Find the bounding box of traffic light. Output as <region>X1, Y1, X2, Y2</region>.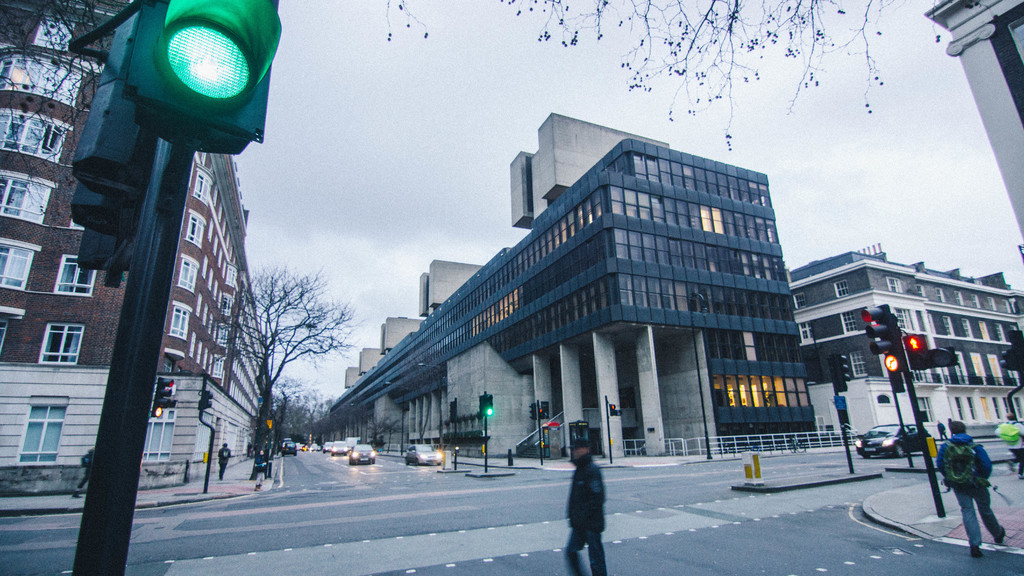
<region>152, 378, 175, 417</region>.
